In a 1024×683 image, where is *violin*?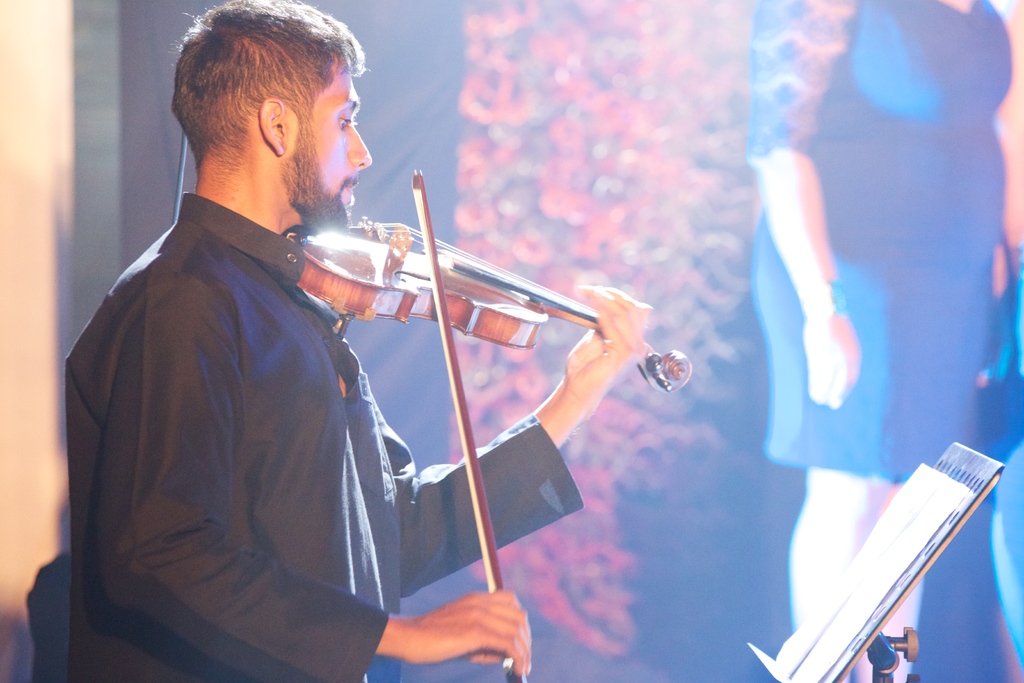
(left=228, top=183, right=700, bottom=391).
